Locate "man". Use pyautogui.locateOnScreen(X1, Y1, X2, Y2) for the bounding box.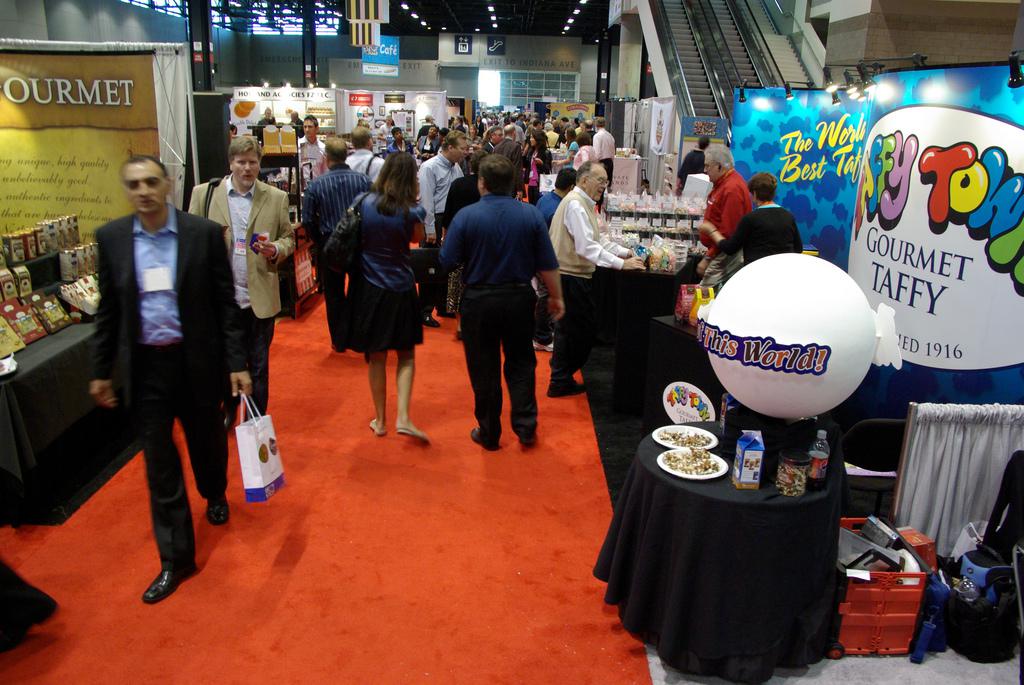
pyautogui.locateOnScreen(415, 111, 436, 139).
